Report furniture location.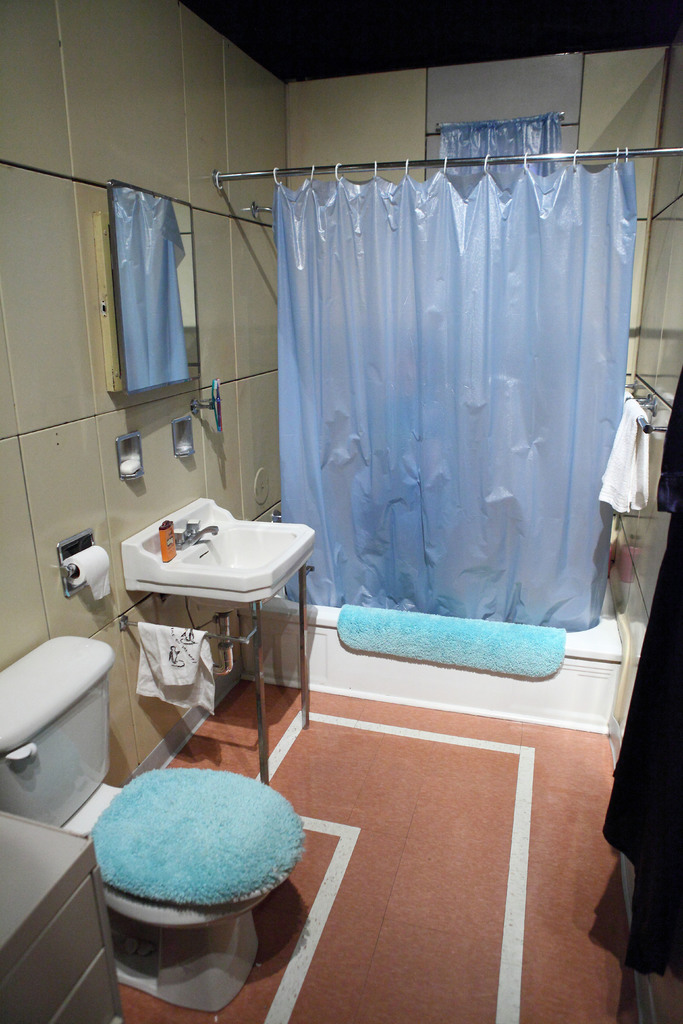
Report: 0 813 126 1023.
